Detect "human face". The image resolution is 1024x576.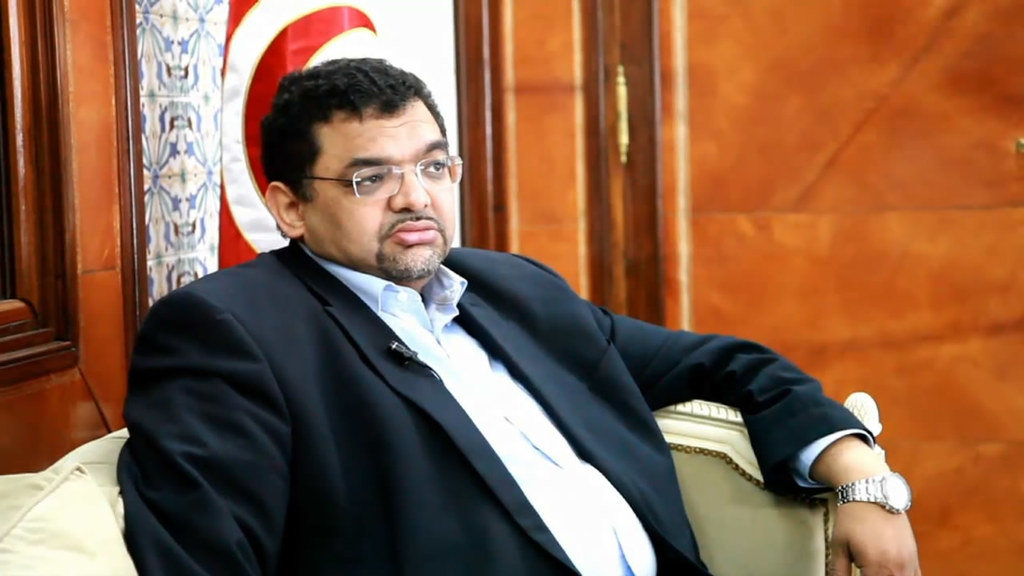
{"left": 302, "top": 96, "right": 456, "bottom": 281}.
